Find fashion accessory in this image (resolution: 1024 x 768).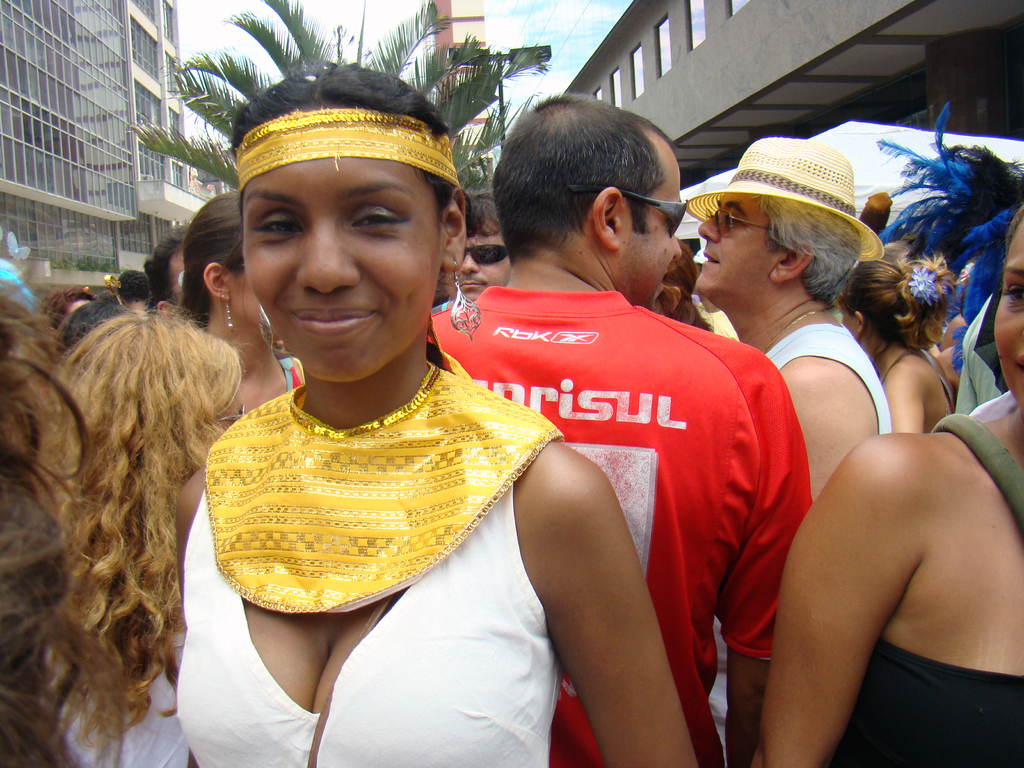
locate(260, 307, 271, 355).
